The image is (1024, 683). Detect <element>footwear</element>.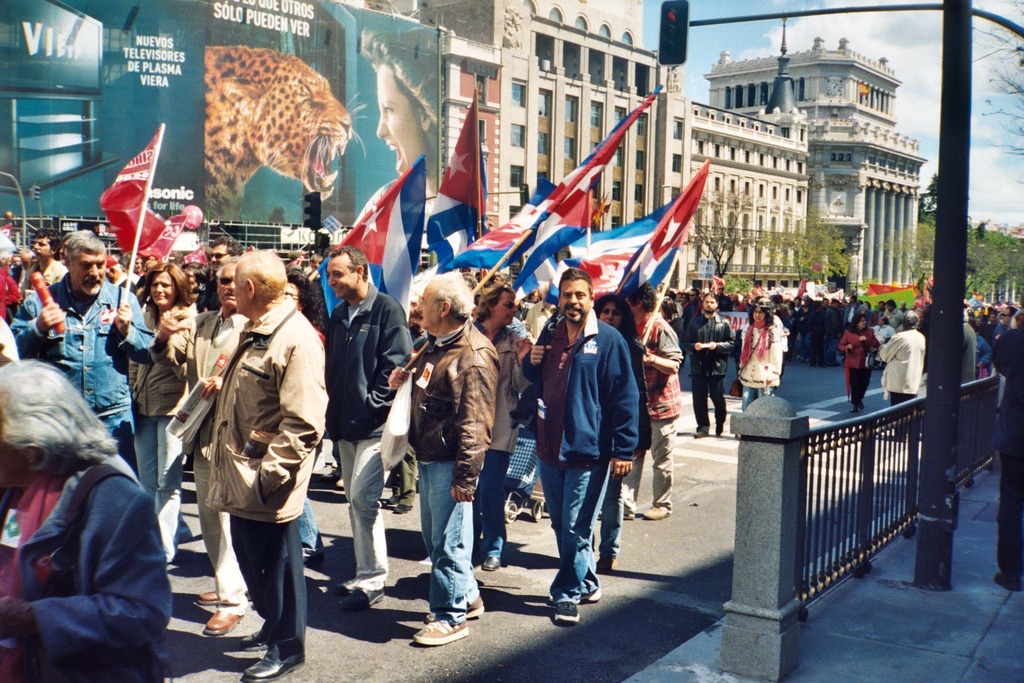
Detection: [left=201, top=592, right=251, bottom=610].
